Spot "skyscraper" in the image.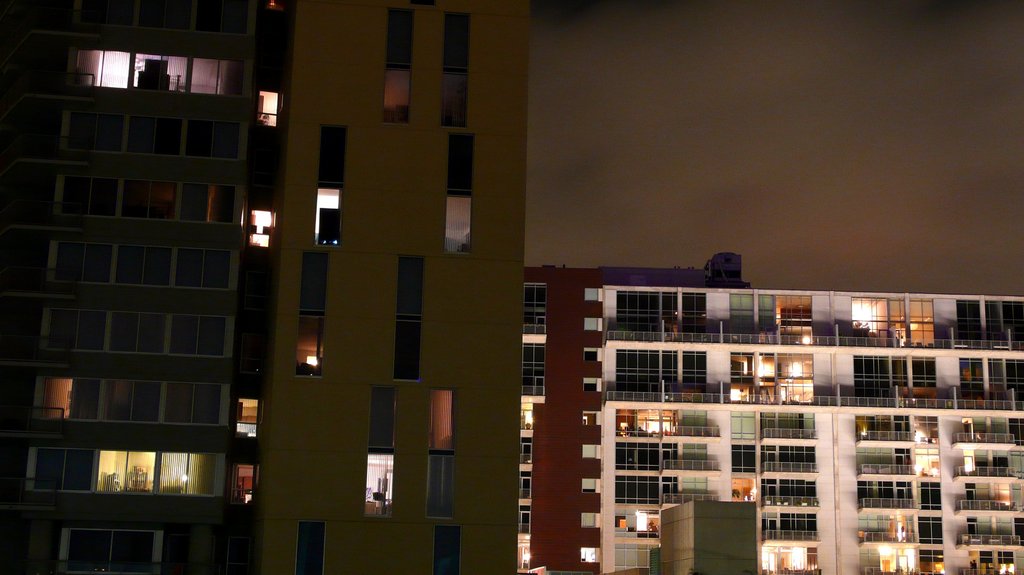
"skyscraper" found at <region>0, 0, 529, 574</region>.
